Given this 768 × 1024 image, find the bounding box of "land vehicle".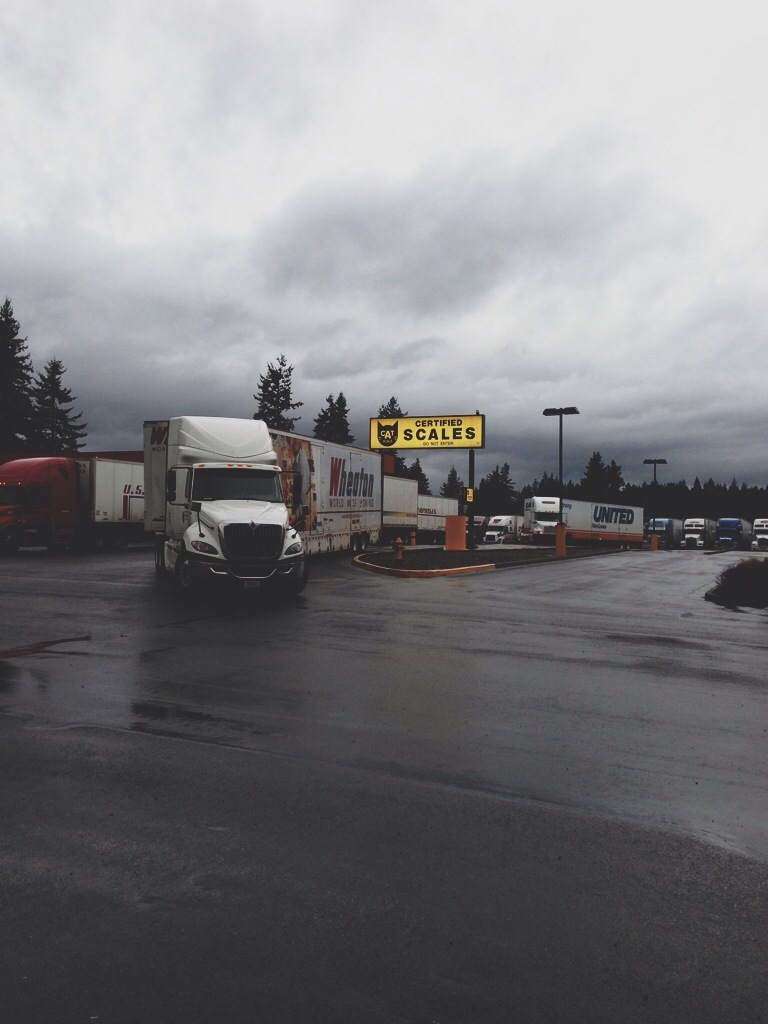
locate(462, 513, 487, 543).
